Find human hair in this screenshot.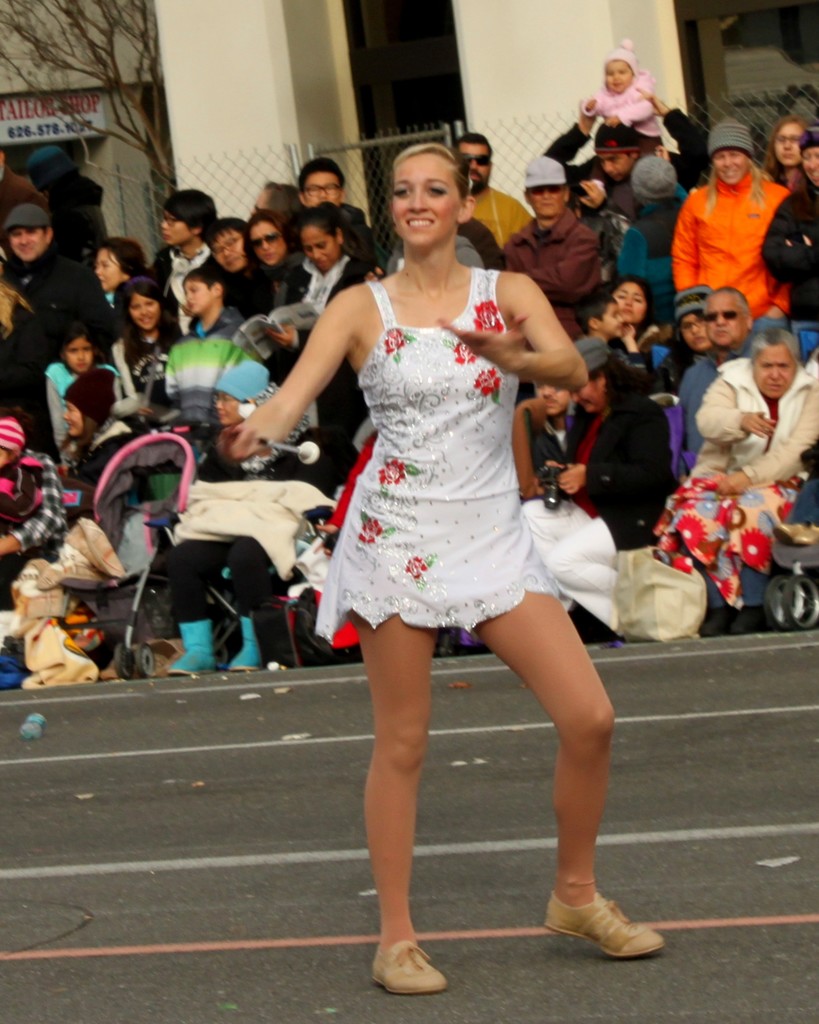
The bounding box for human hair is [115,278,176,365].
